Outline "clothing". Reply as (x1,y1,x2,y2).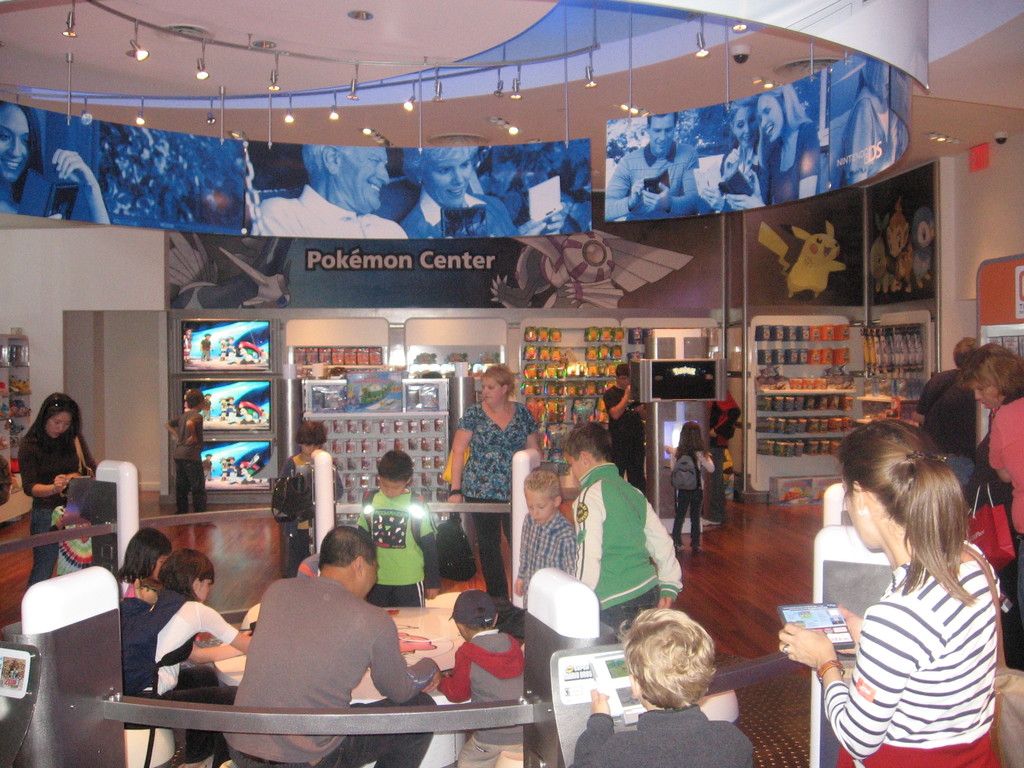
(111,576,156,598).
